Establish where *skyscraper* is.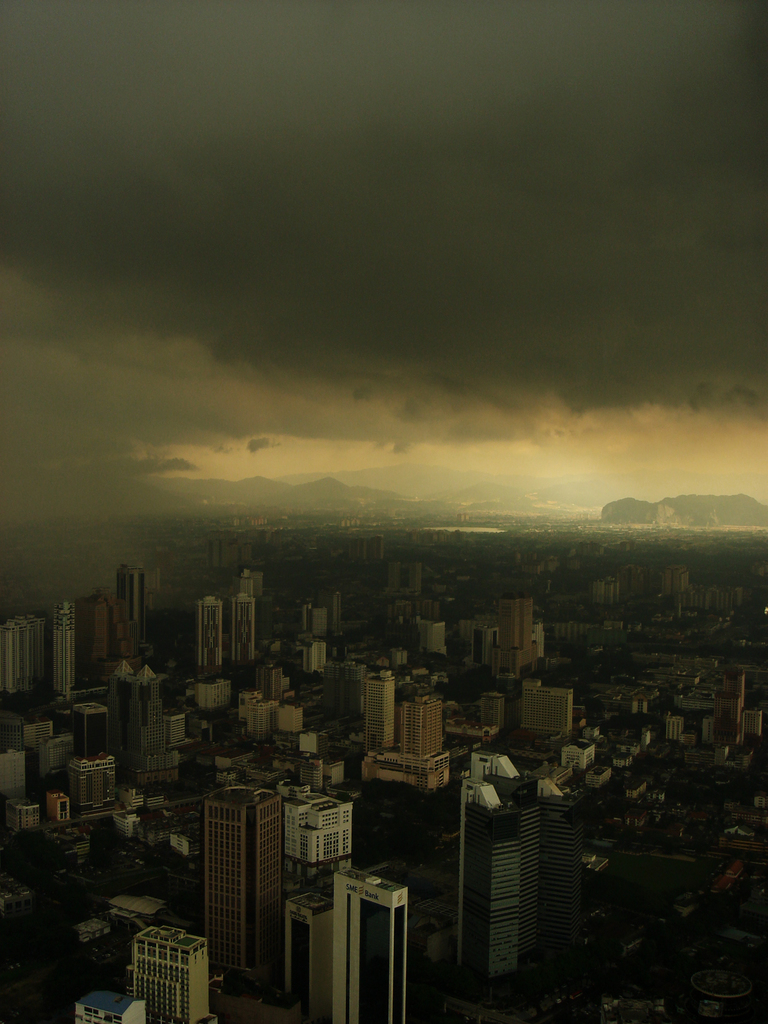
Established at locate(54, 595, 78, 697).
